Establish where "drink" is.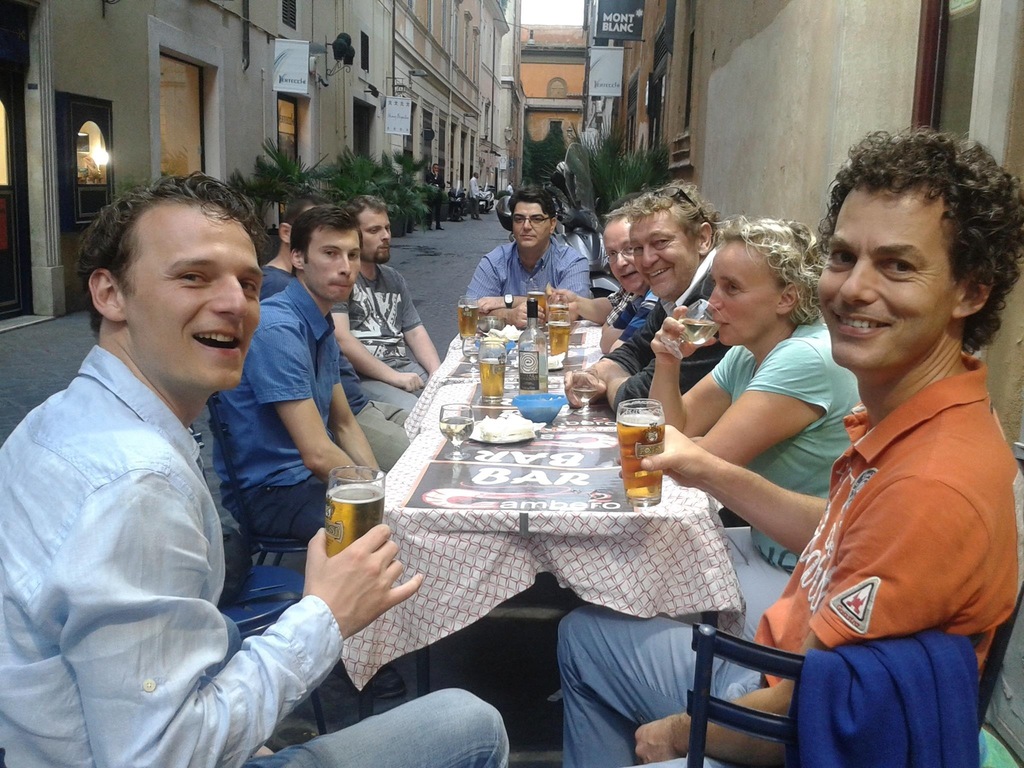
Established at 678:318:723:345.
